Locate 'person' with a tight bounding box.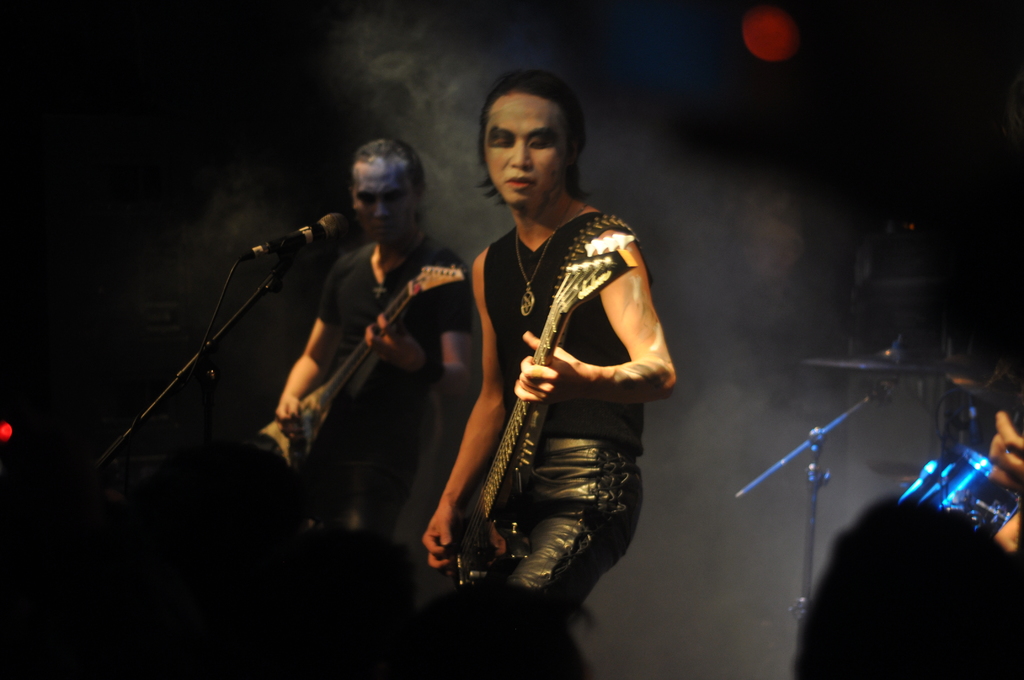
259 135 476 553.
